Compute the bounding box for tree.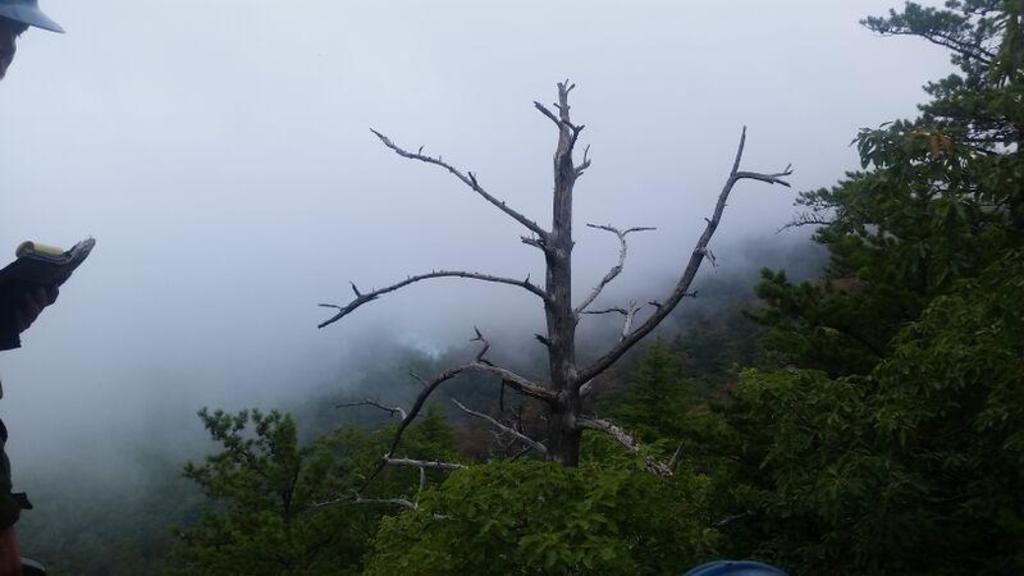
bbox=[159, 407, 335, 575].
